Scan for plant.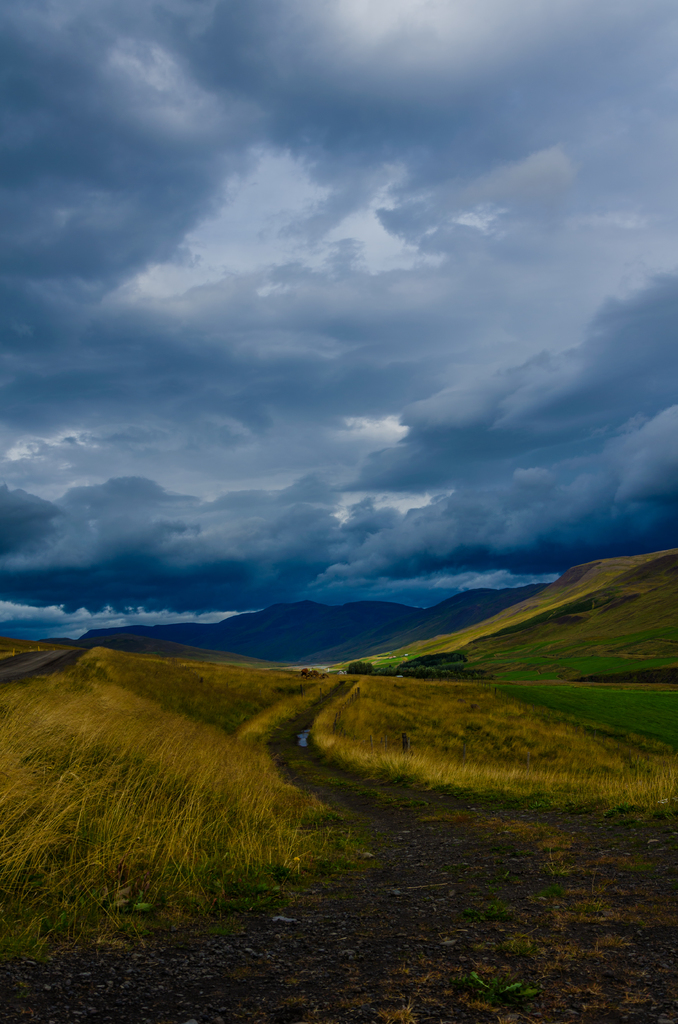
Scan result: bbox=(477, 974, 544, 1012).
